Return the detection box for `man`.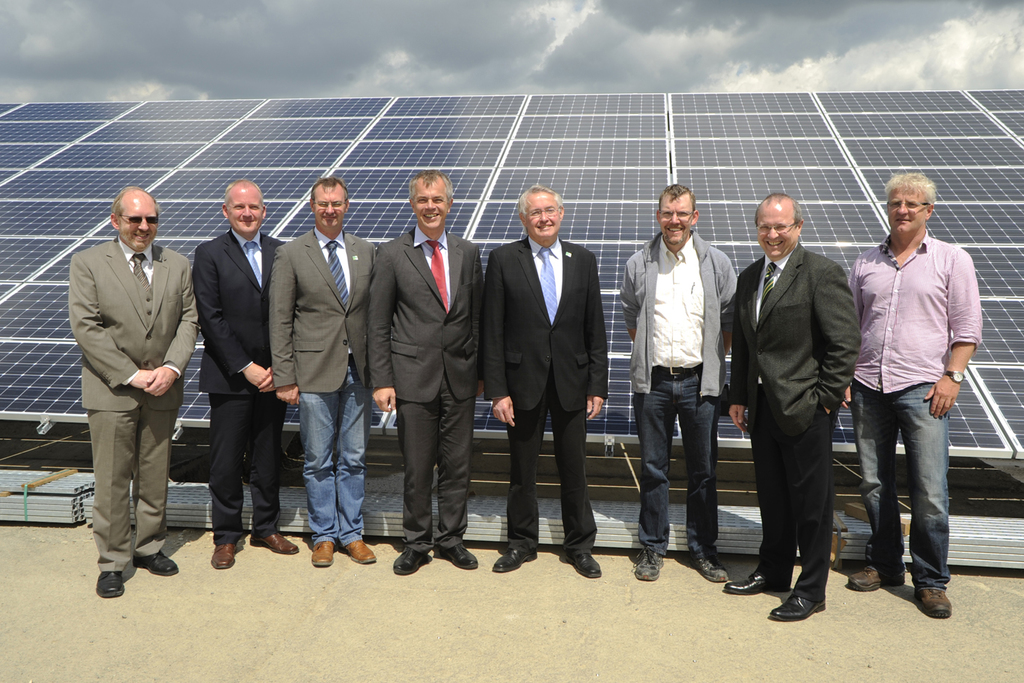
crop(828, 168, 978, 619).
